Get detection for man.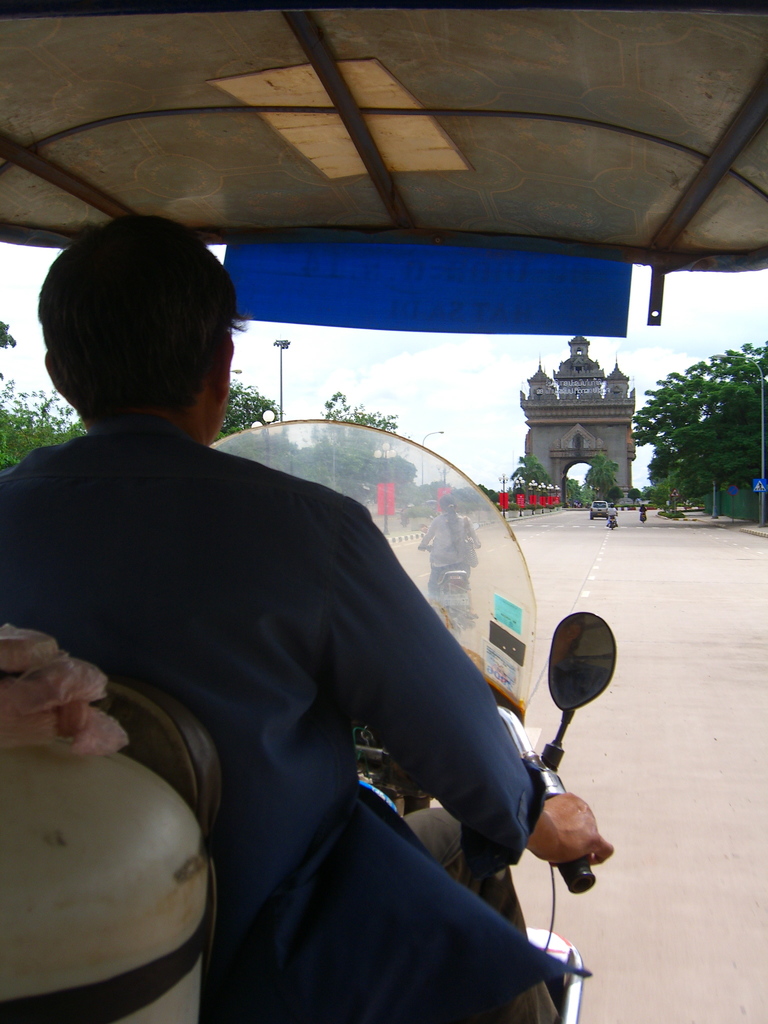
Detection: <bbox>58, 229, 550, 1023</bbox>.
